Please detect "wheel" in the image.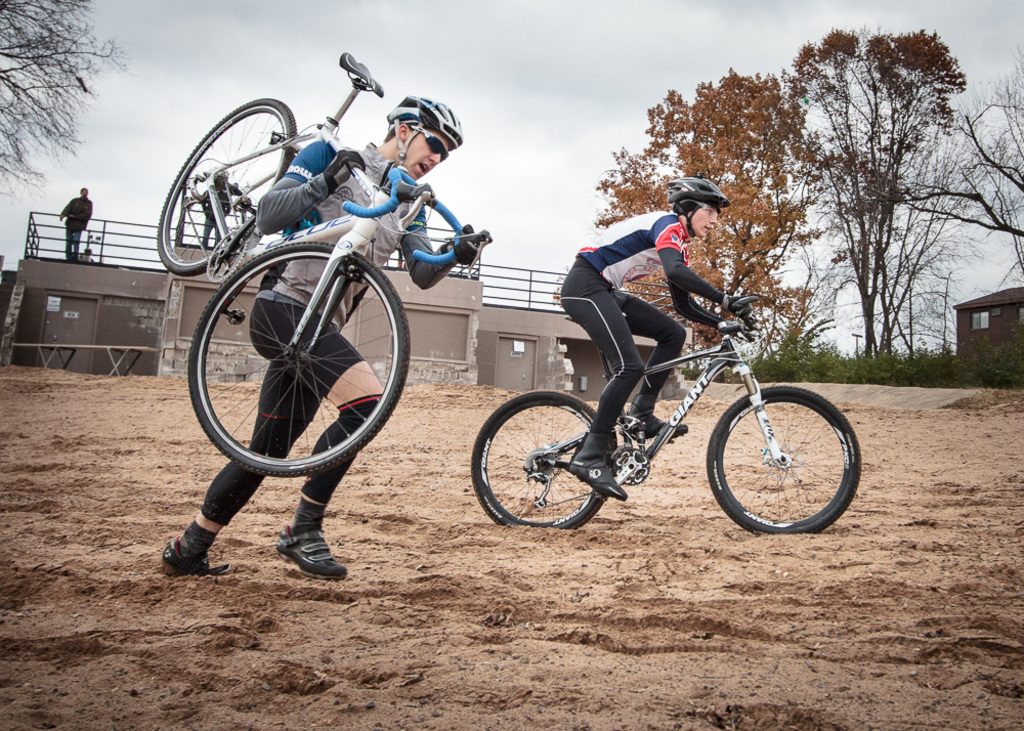
left=706, top=385, right=863, bottom=533.
